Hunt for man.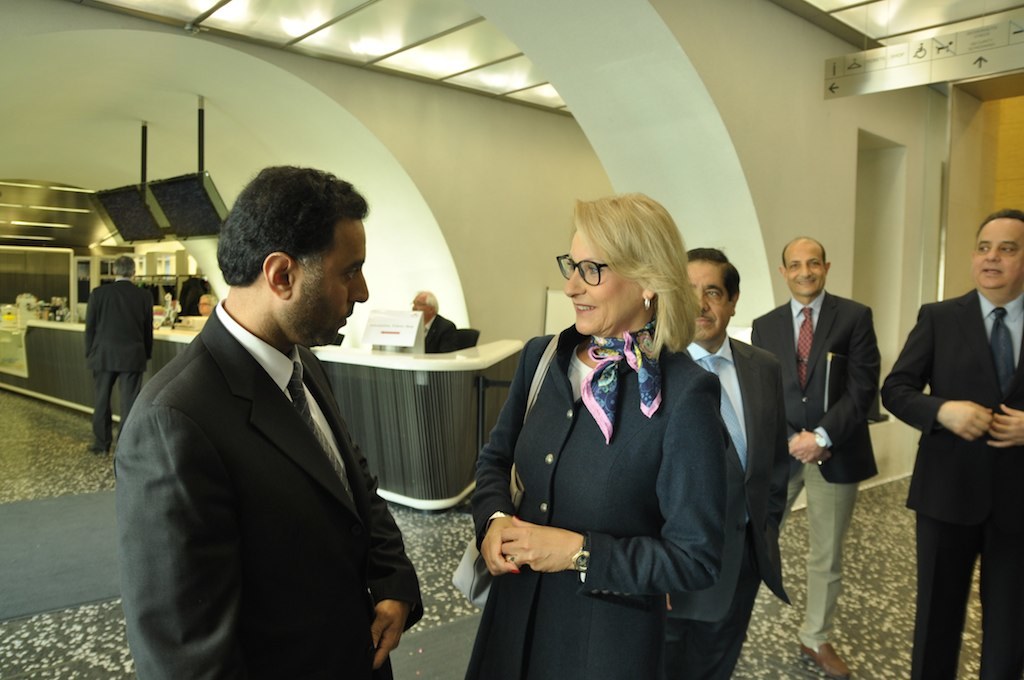
Hunted down at l=404, t=288, r=454, b=355.
